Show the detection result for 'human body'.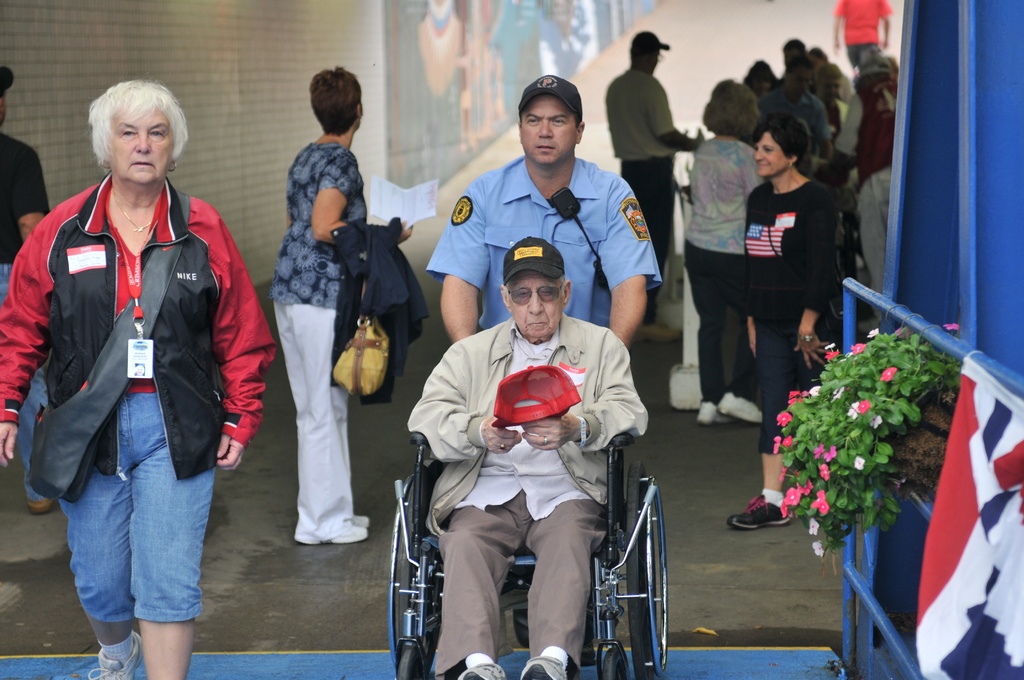
l=0, t=172, r=282, b=679.
